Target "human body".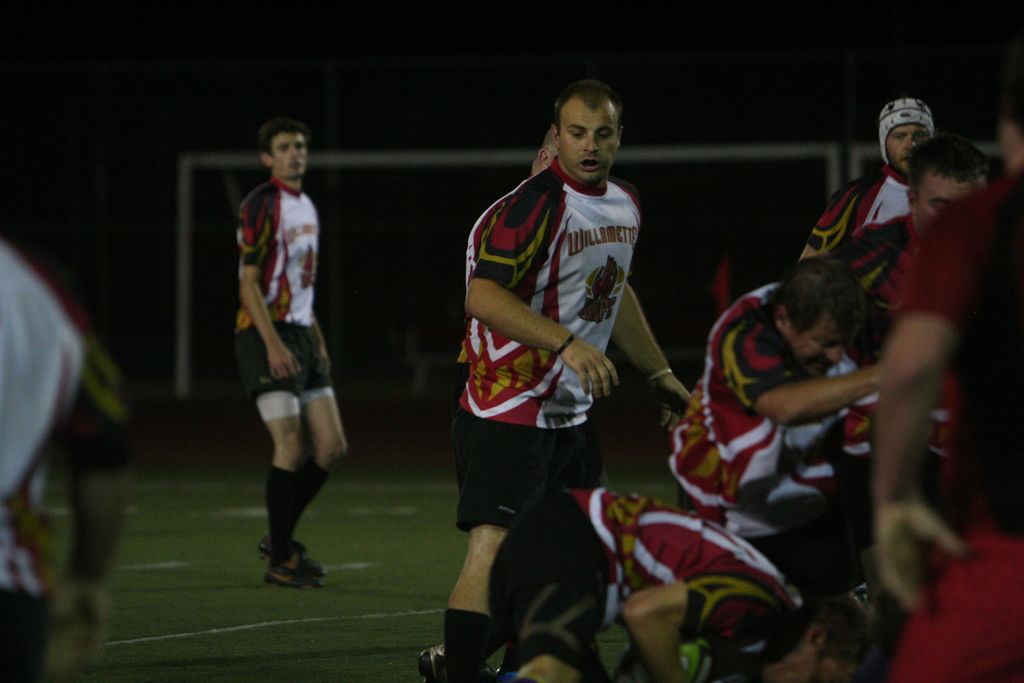
Target region: (492, 483, 900, 682).
